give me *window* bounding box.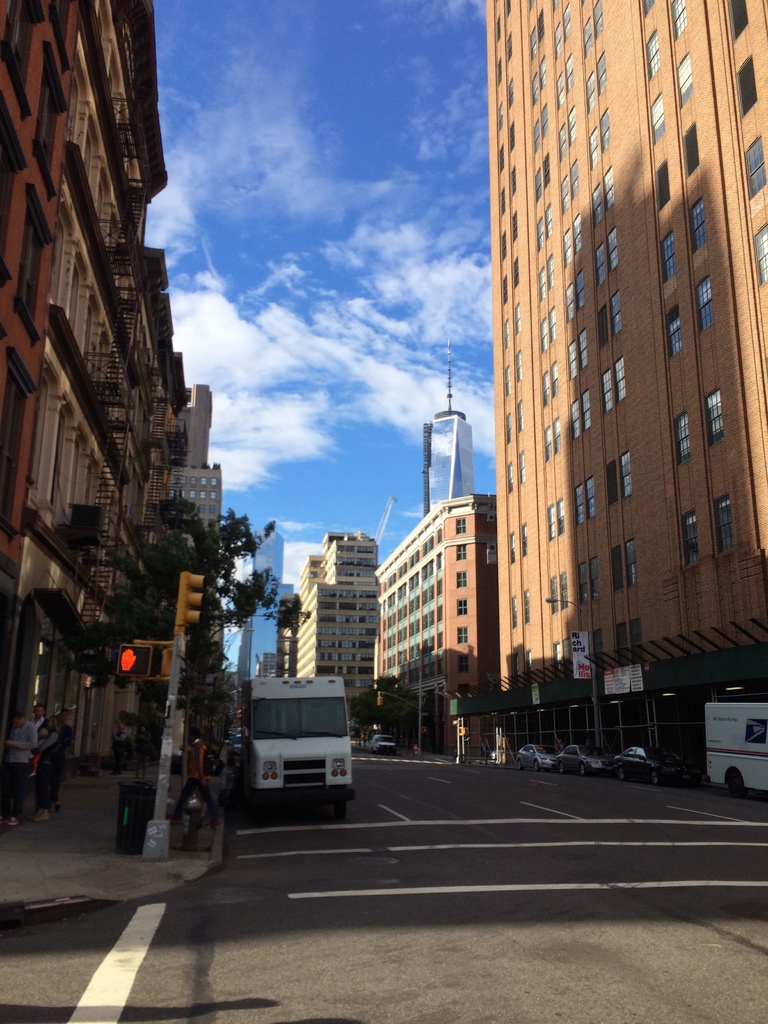
box(602, 109, 614, 148).
